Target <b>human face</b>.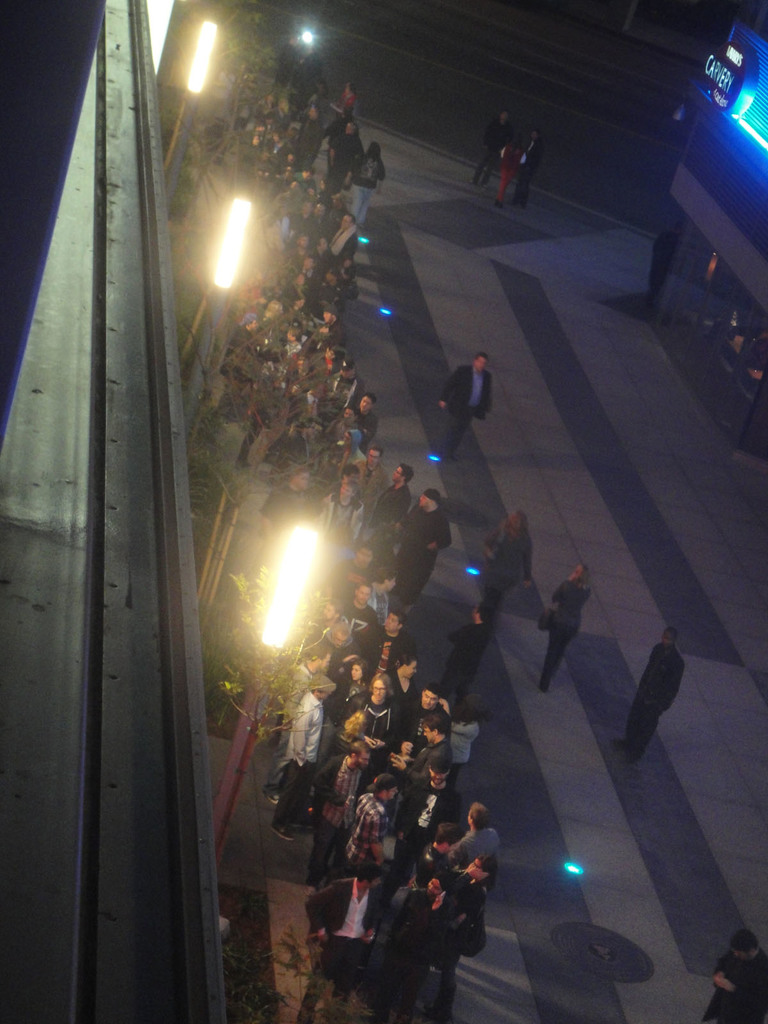
Target region: locate(357, 397, 369, 412).
